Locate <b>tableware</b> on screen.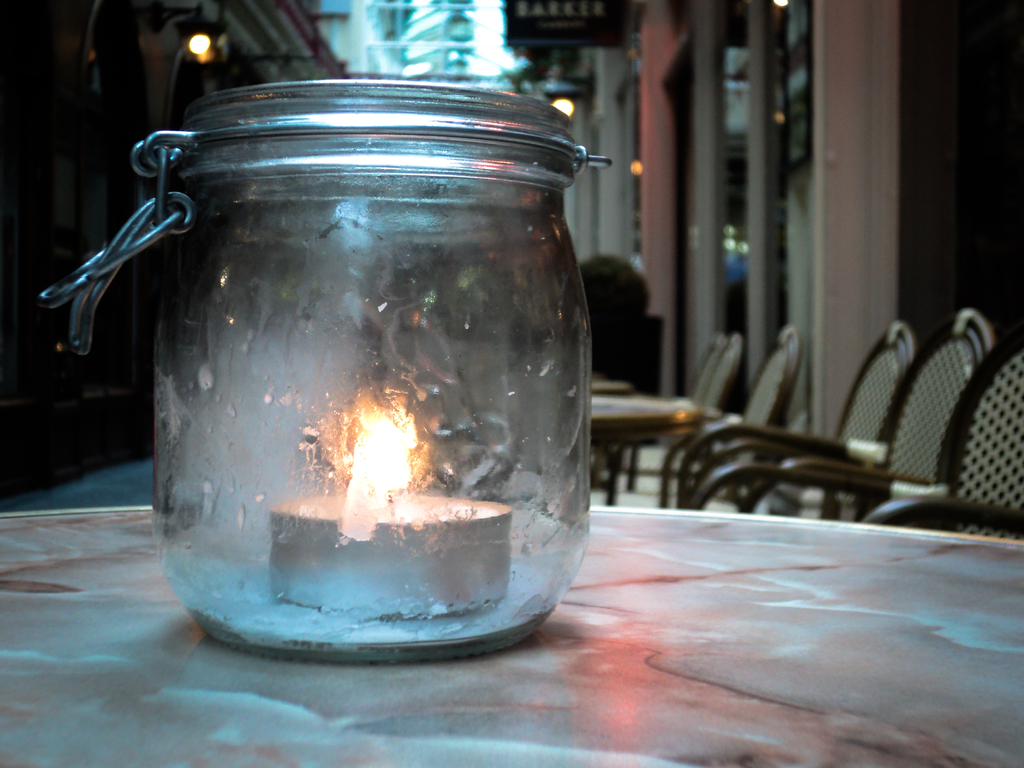
On screen at pyautogui.locateOnScreen(35, 70, 617, 671).
